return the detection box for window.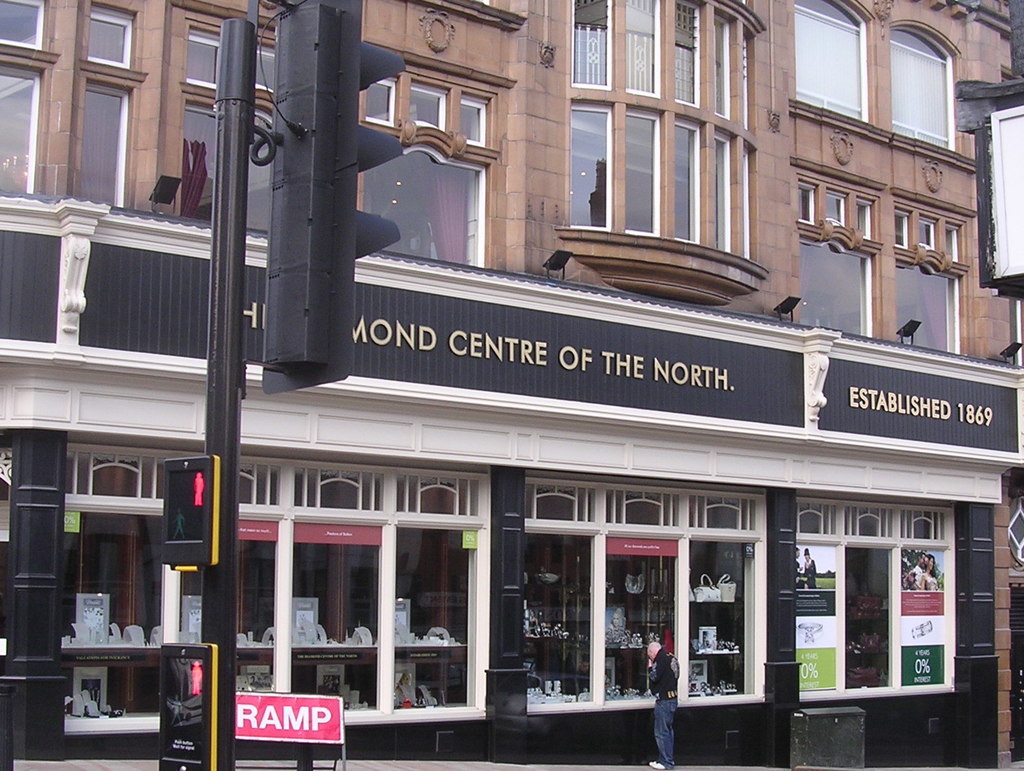
976/69/1023/313.
